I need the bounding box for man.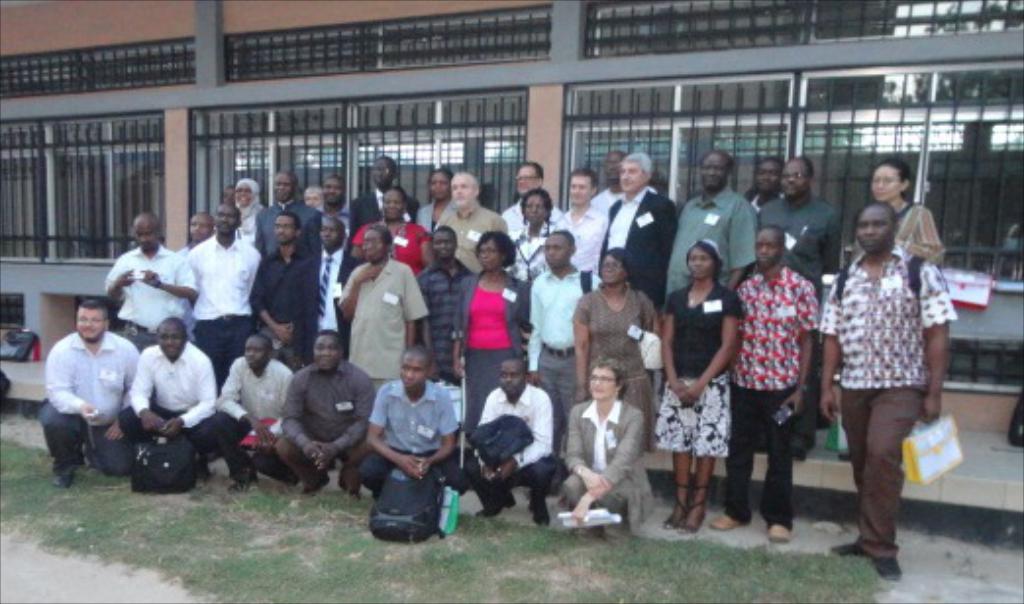
Here it is: [171, 210, 214, 255].
